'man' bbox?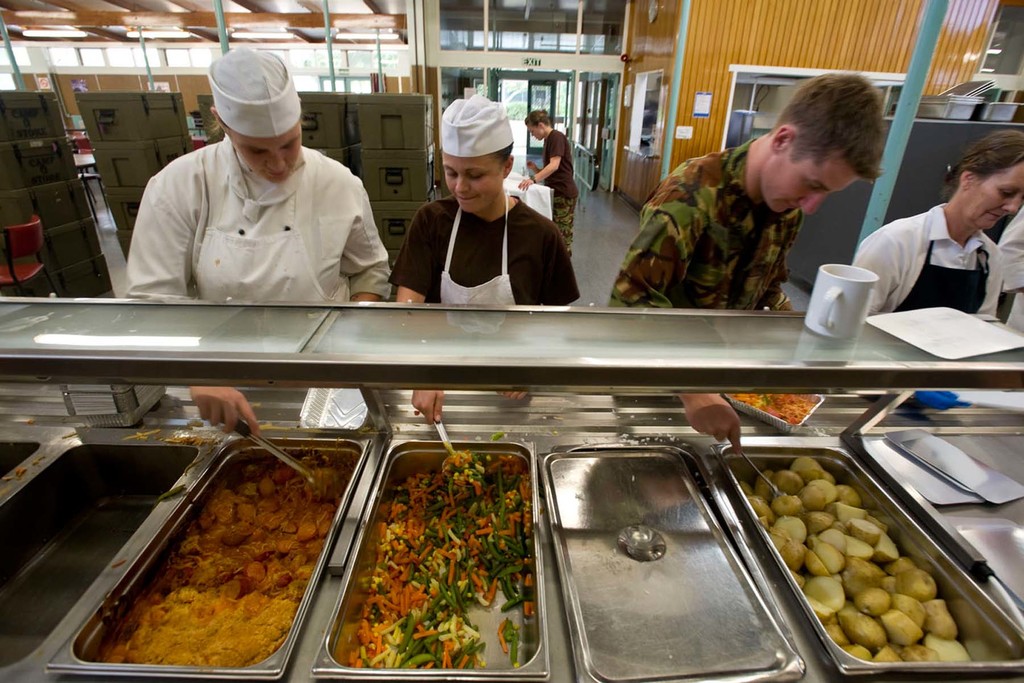
118,40,399,436
